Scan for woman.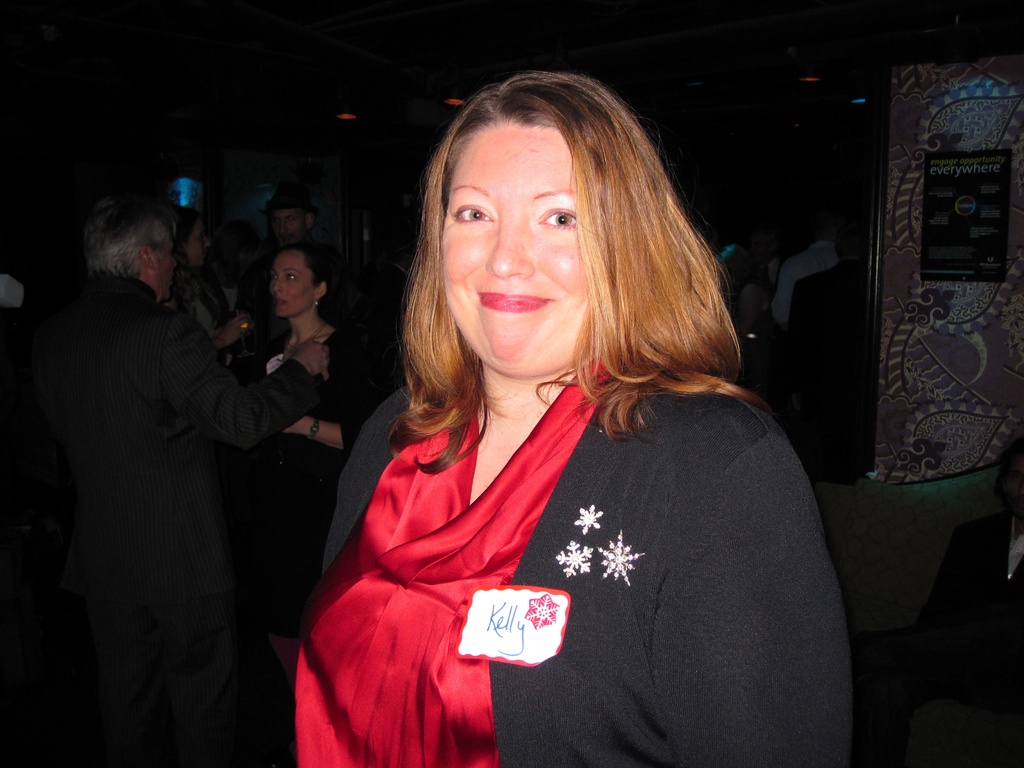
Scan result: <bbox>164, 204, 259, 360</bbox>.
